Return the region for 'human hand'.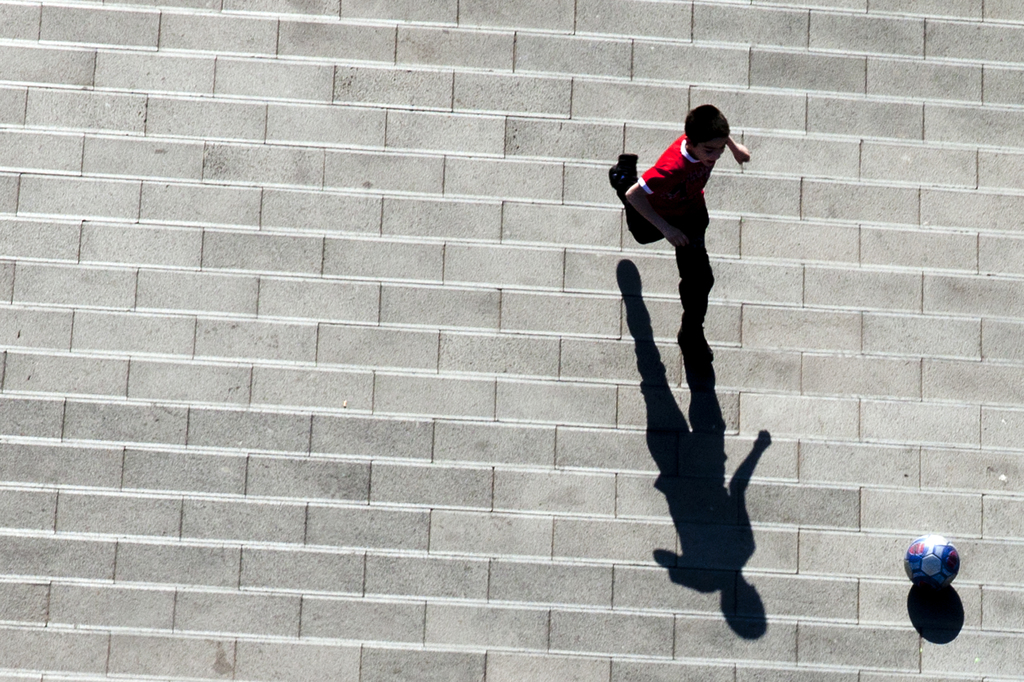
[x1=665, y1=225, x2=690, y2=250].
